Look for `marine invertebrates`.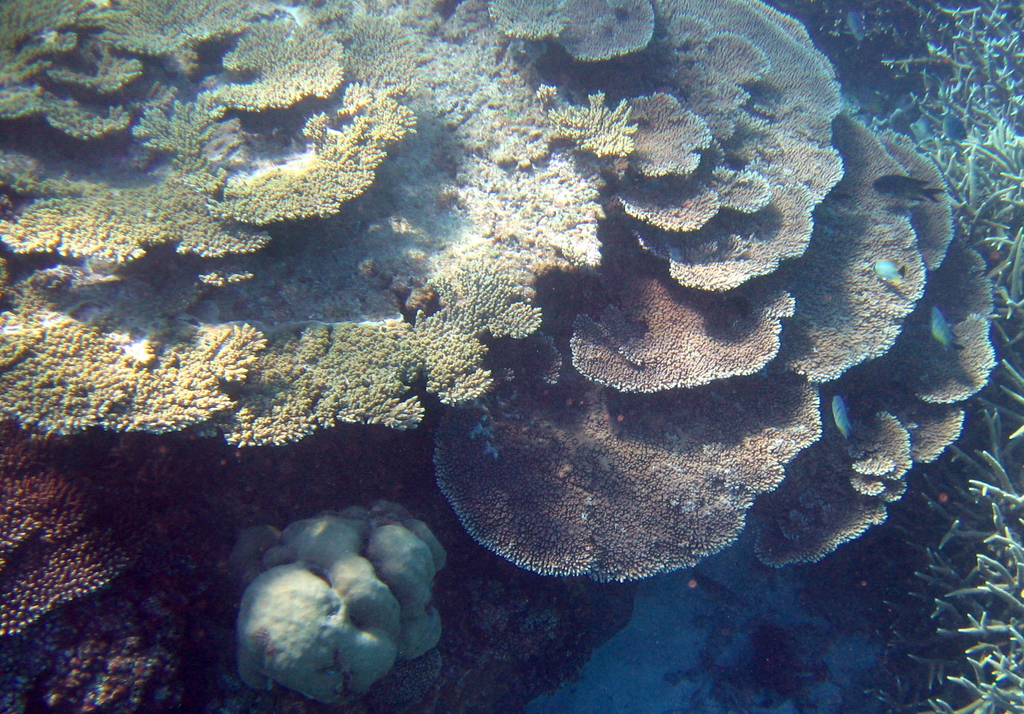
Found: 227/484/469/708.
